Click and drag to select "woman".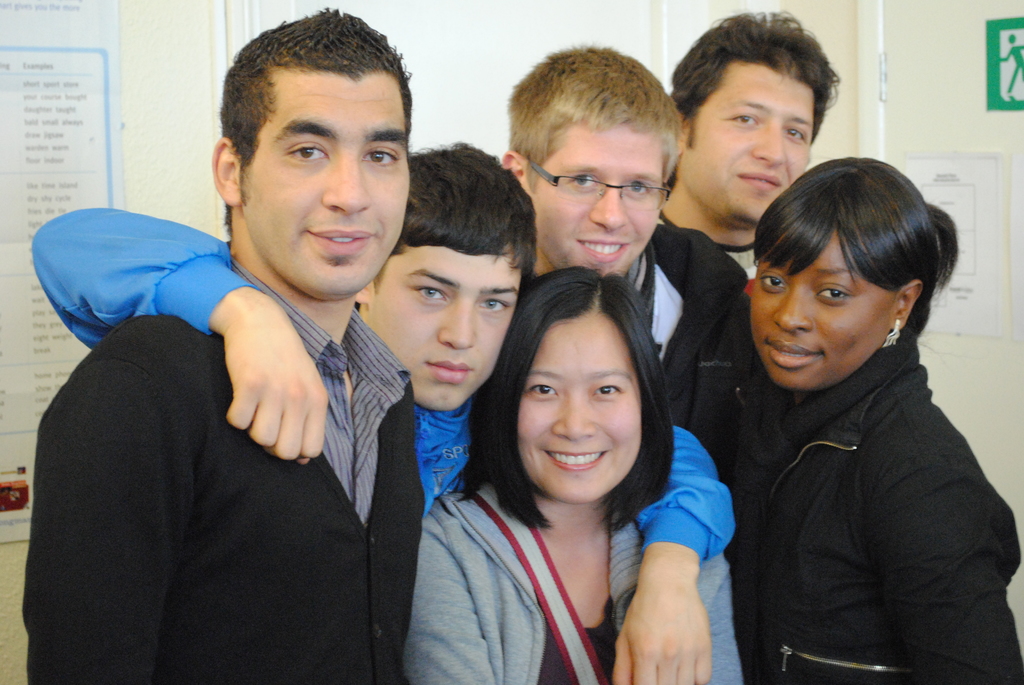
Selection: {"x1": 717, "y1": 155, "x2": 1023, "y2": 684}.
